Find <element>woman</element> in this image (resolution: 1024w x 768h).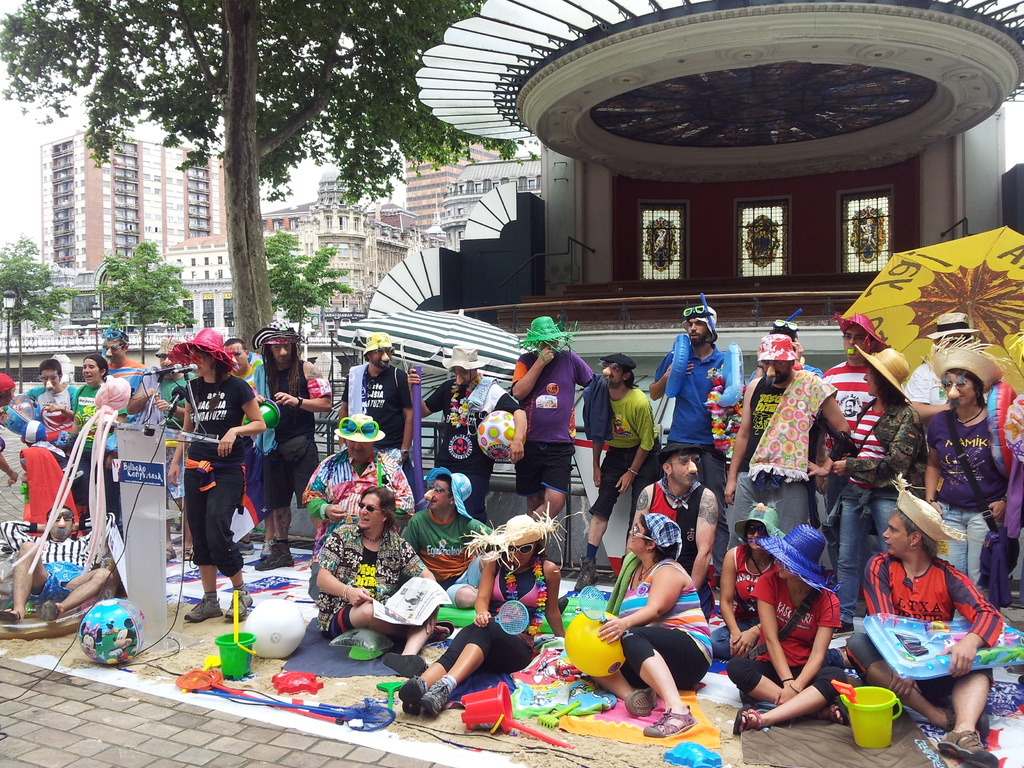
<region>707, 497, 786, 660</region>.
